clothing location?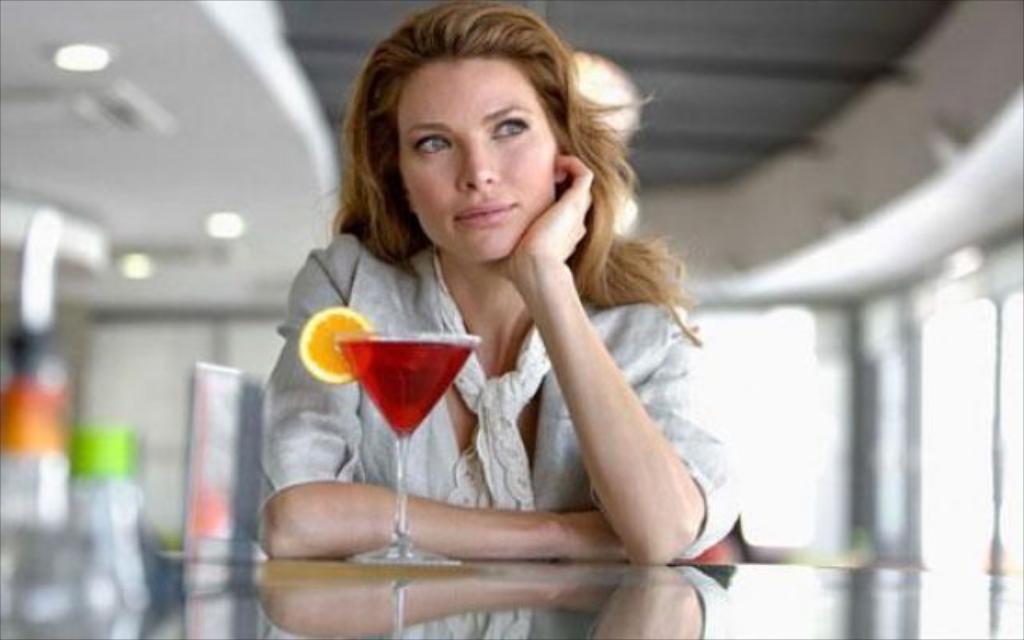
[259, 229, 744, 566]
